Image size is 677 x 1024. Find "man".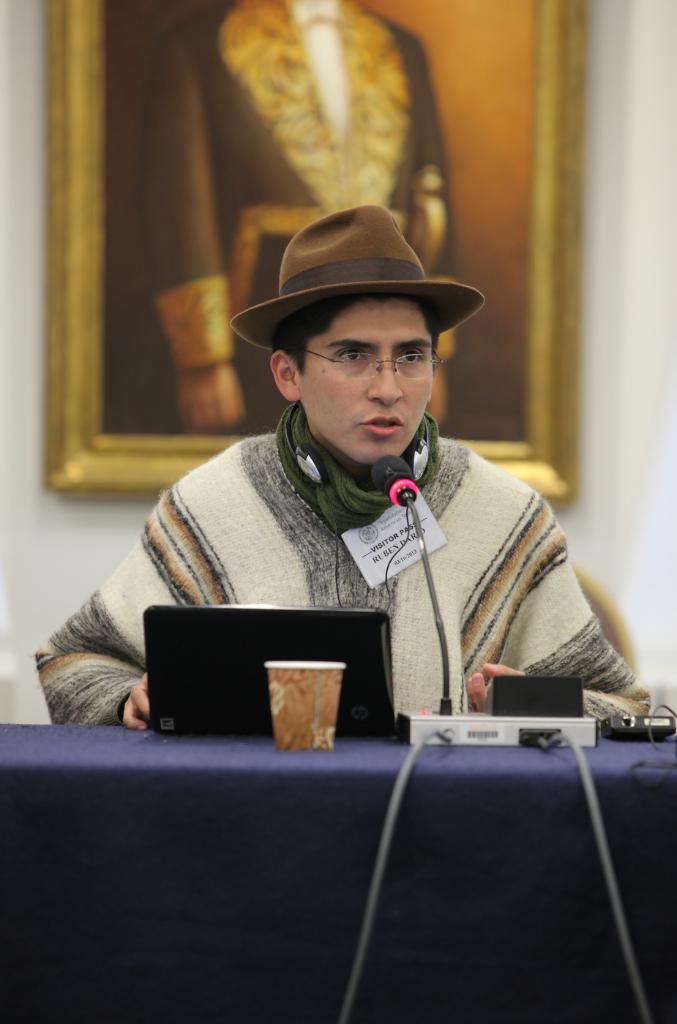
crop(21, 200, 676, 748).
